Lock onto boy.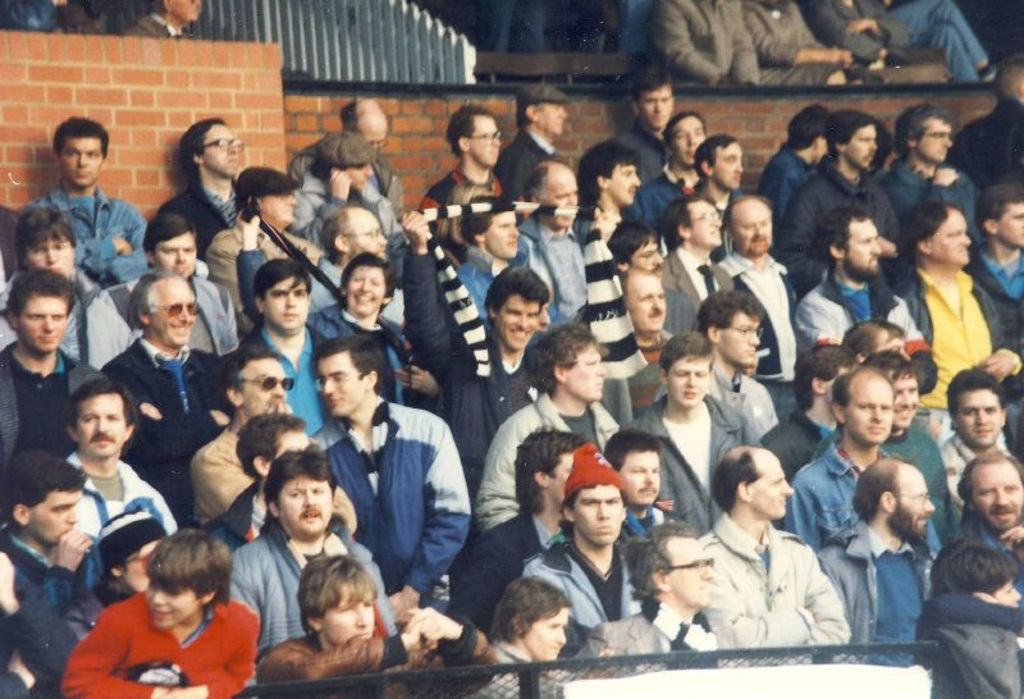
Locked: BBox(58, 527, 260, 698).
